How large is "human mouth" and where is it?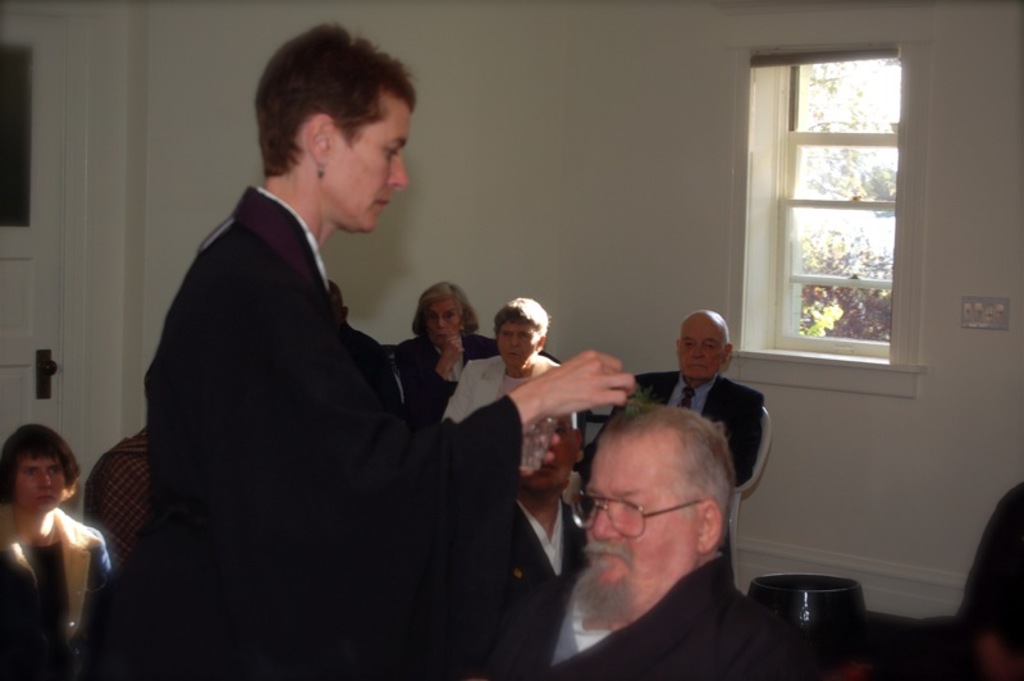
Bounding box: locate(37, 495, 56, 502).
